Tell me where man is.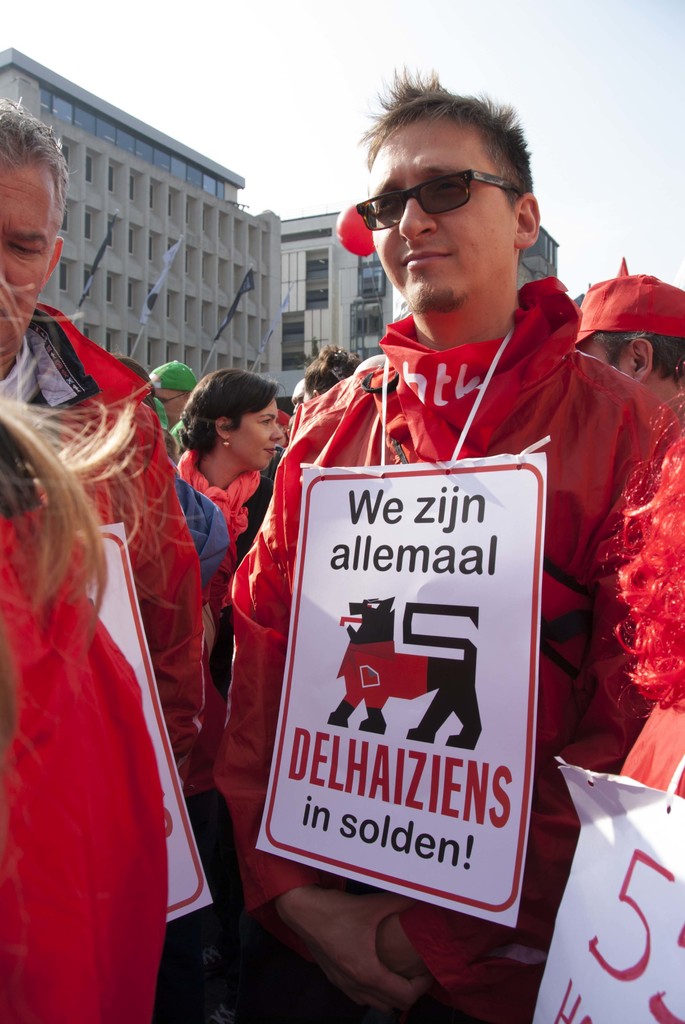
man is at pyautogui.locateOnScreen(230, 109, 633, 1000).
